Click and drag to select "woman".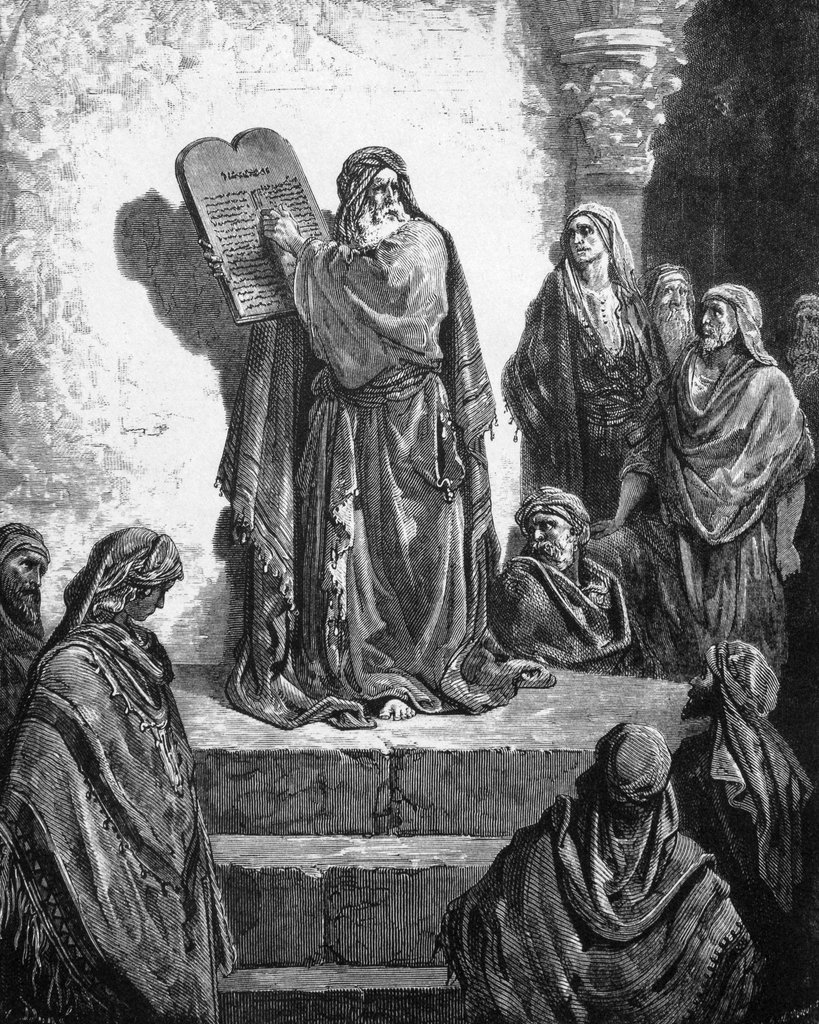
Selection: l=518, t=187, r=680, b=544.
